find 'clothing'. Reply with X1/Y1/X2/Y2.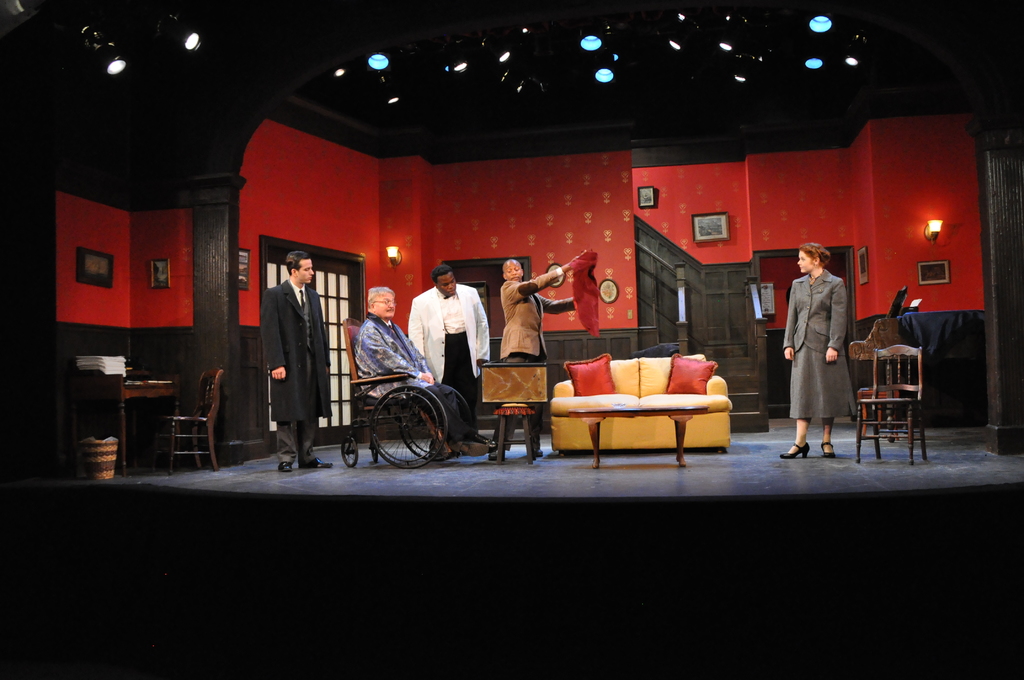
503/276/580/453.
